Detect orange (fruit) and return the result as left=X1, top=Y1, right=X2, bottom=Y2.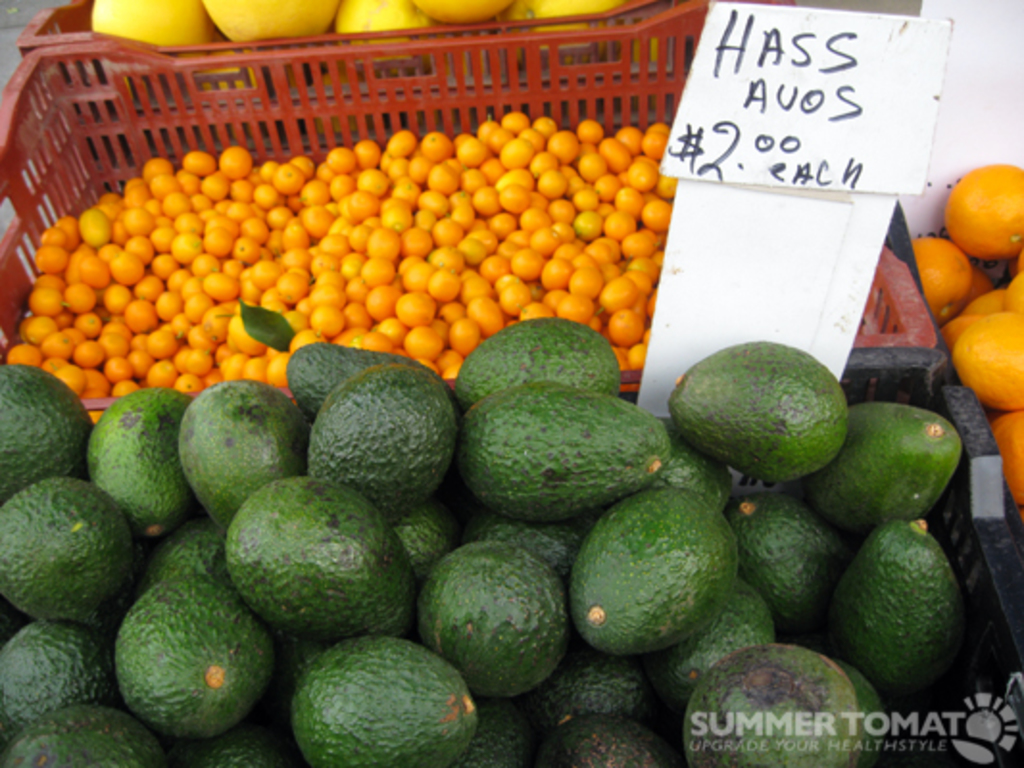
left=110, top=252, right=125, bottom=267.
